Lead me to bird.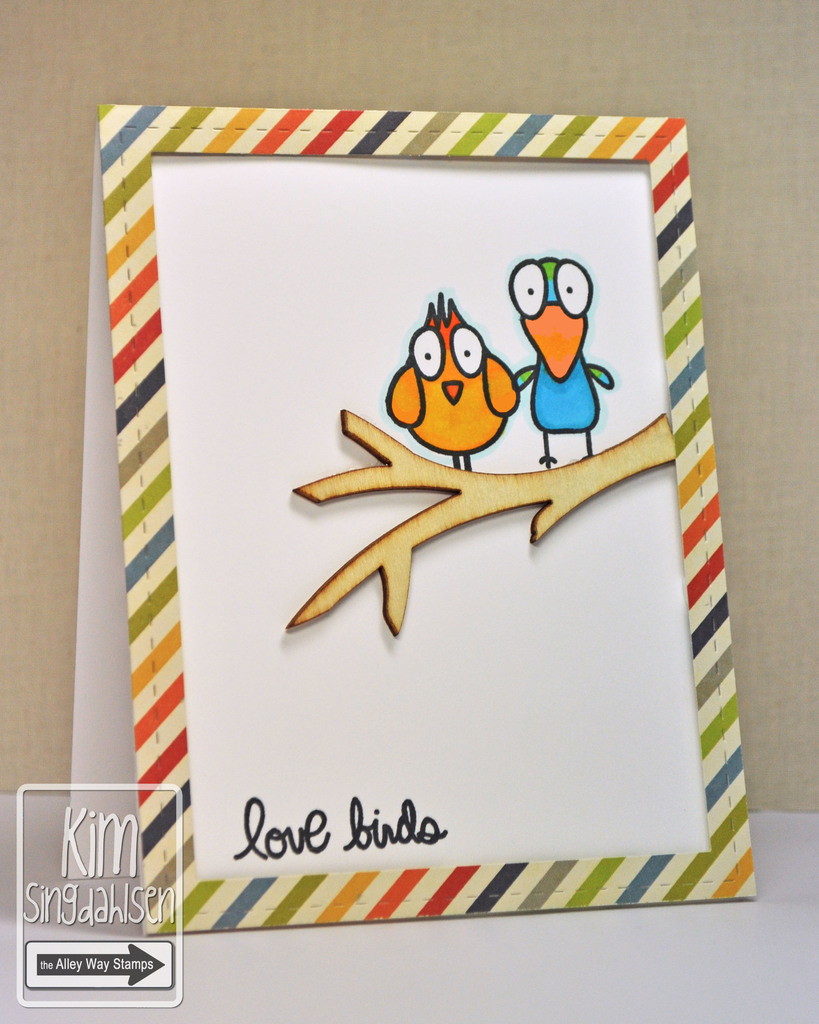
Lead to box(384, 288, 533, 473).
